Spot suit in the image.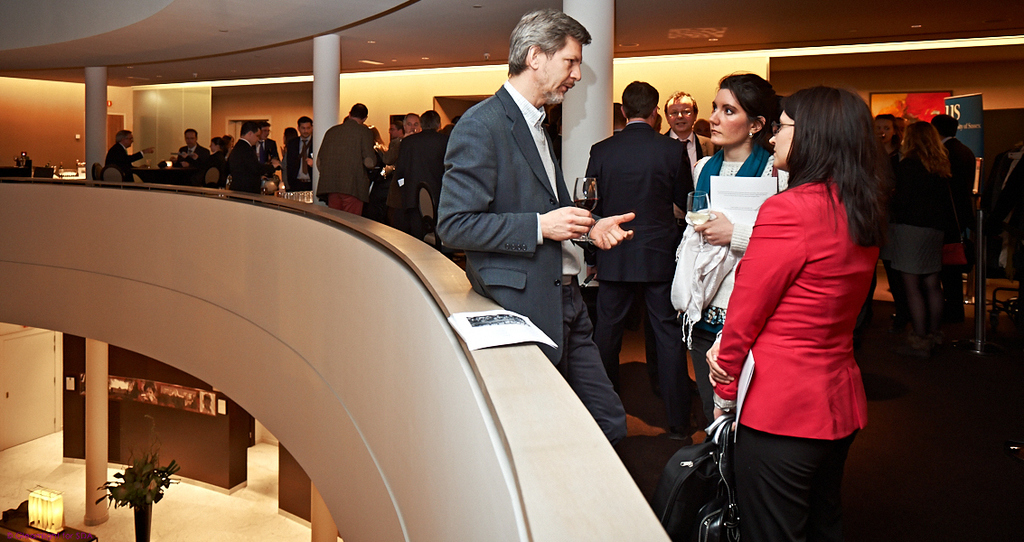
suit found at (383,136,402,229).
